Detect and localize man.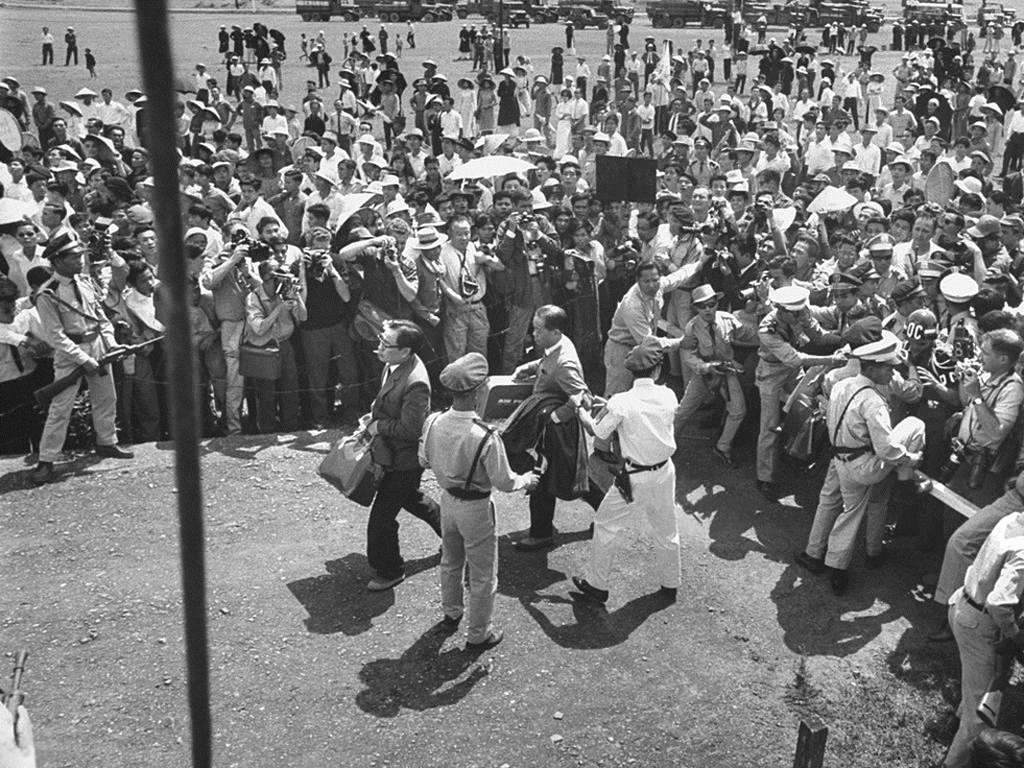
Localized at bbox=(759, 199, 823, 280).
